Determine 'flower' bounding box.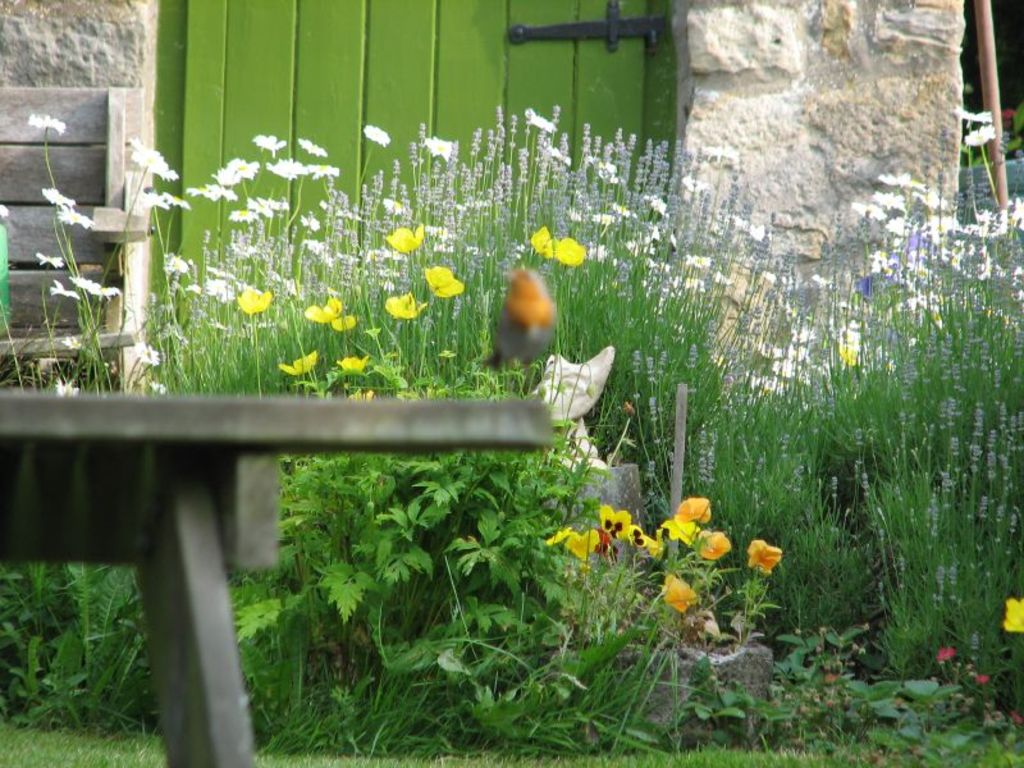
Determined: select_region(698, 530, 735, 563).
